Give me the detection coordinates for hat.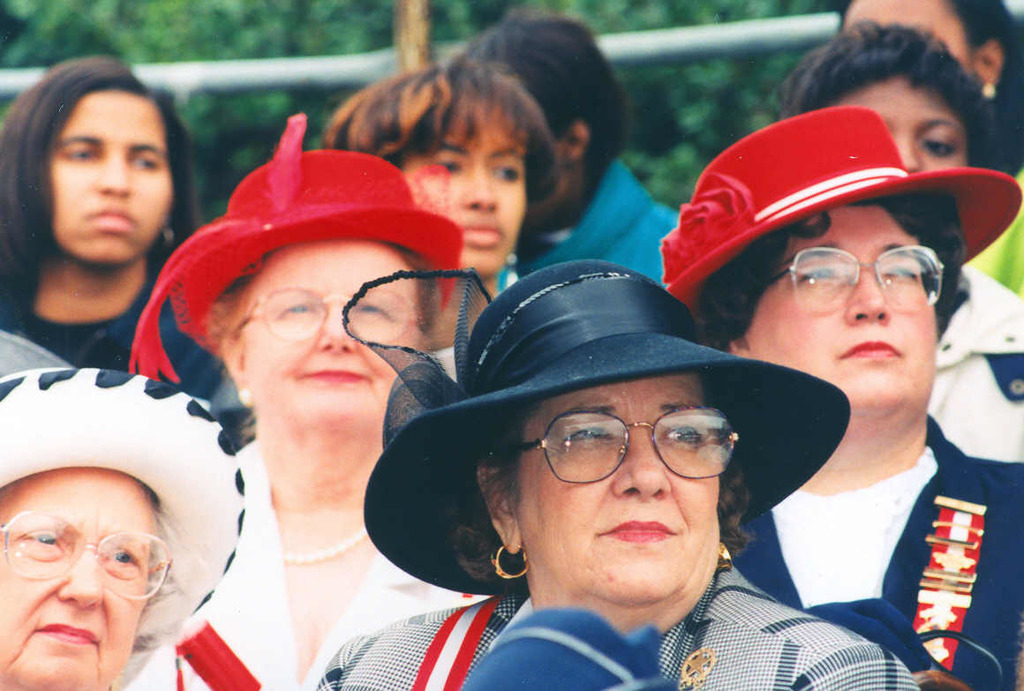
crop(664, 109, 1022, 310).
